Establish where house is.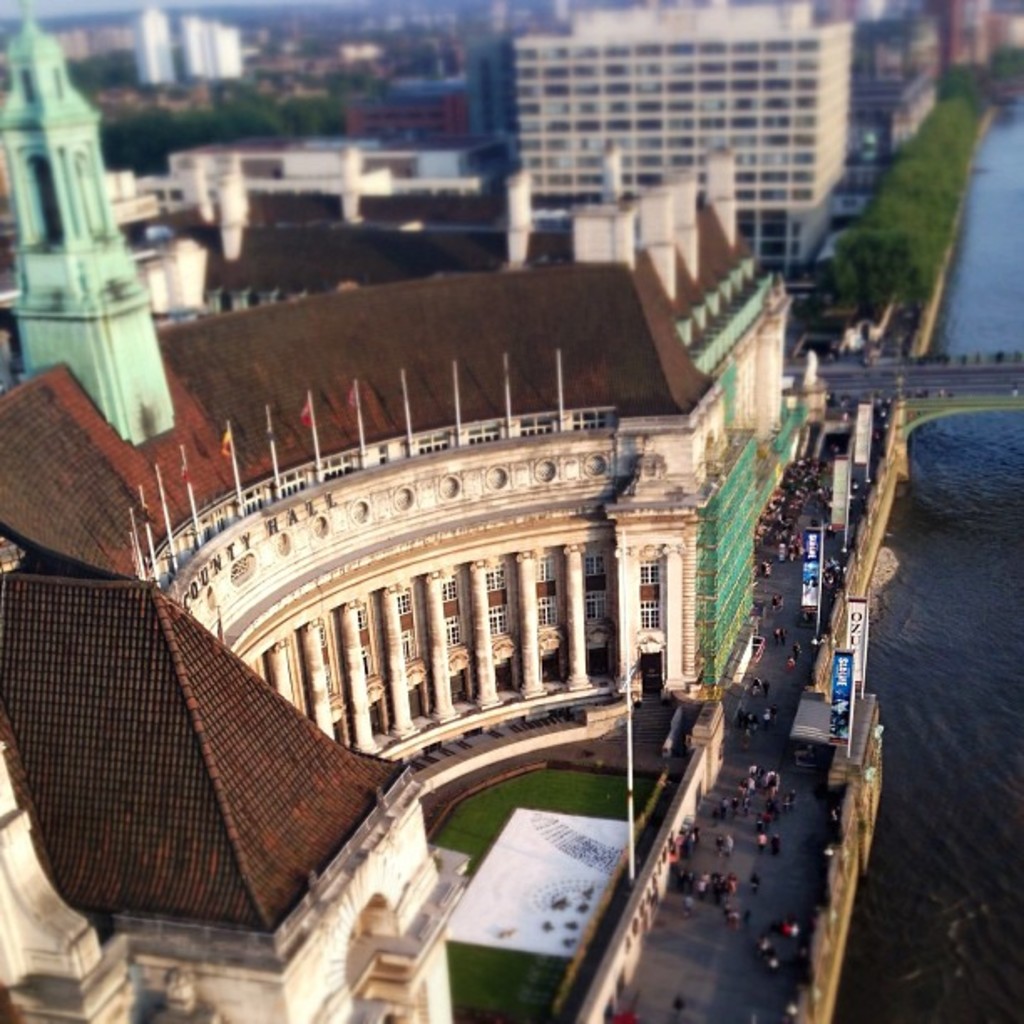
Established at left=152, top=202, right=574, bottom=316.
